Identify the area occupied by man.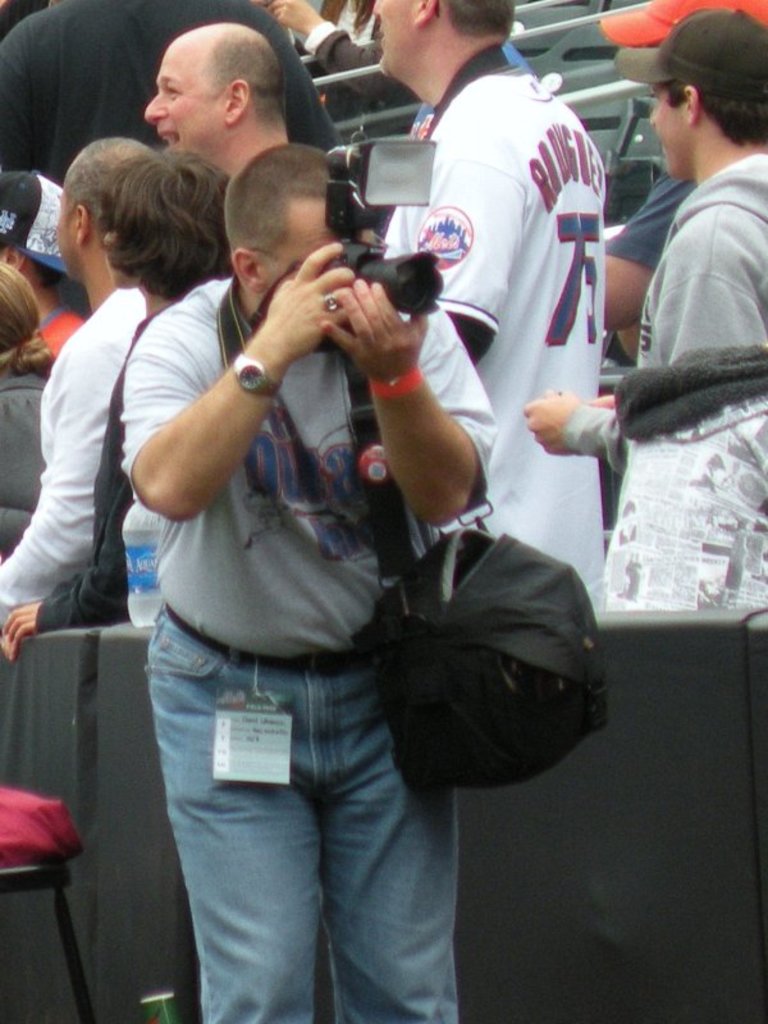
Area: box=[516, 8, 767, 466].
